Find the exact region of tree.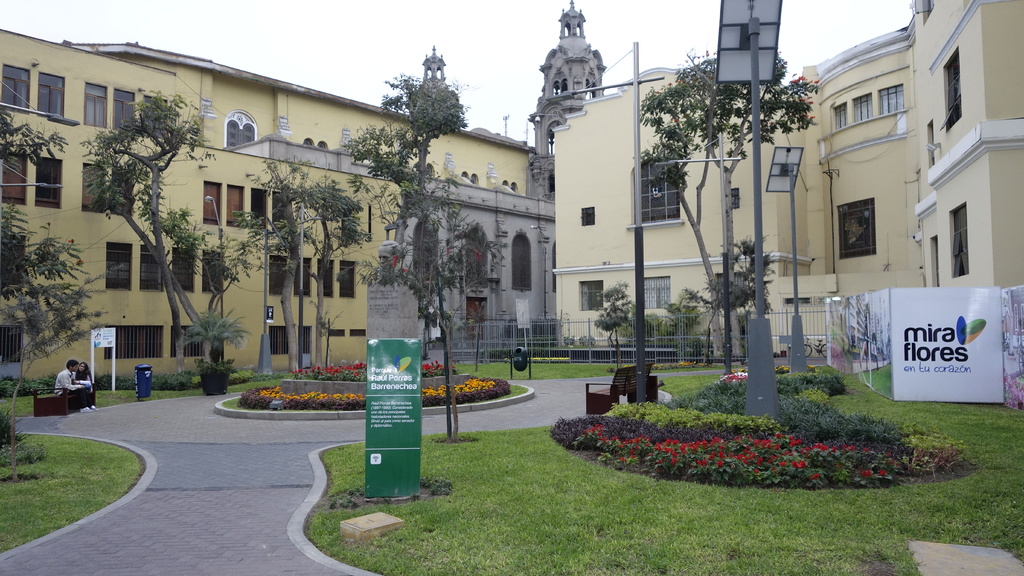
Exact region: bbox(0, 106, 93, 464).
